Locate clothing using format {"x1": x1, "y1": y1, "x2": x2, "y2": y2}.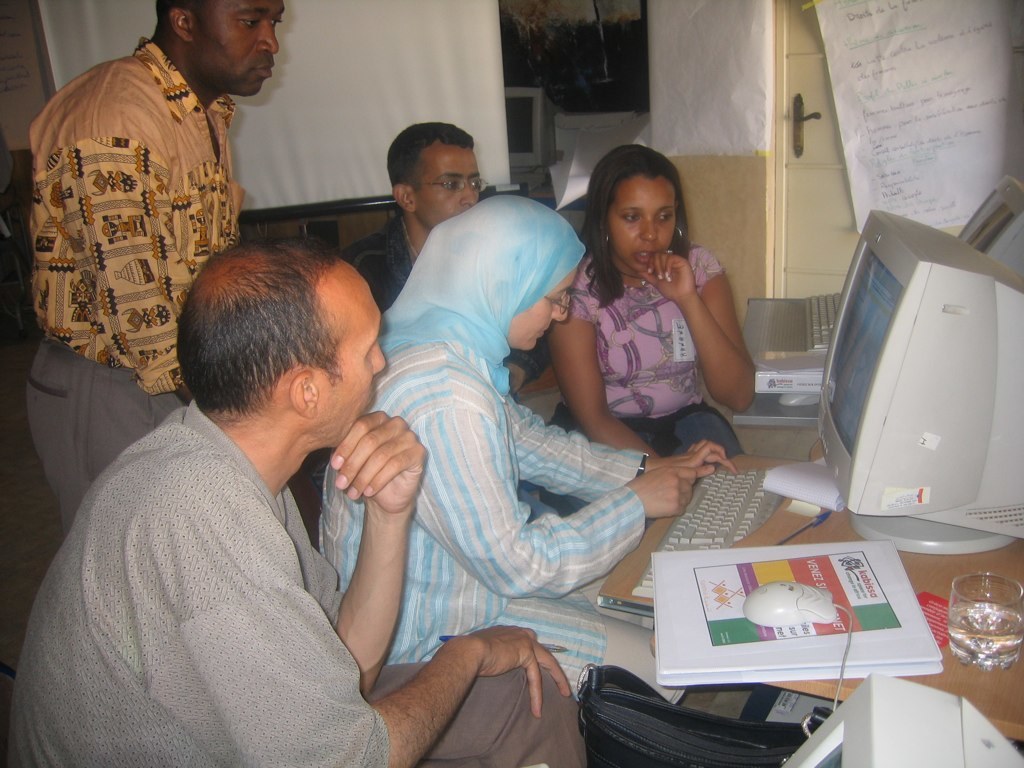
{"x1": 0, "y1": 399, "x2": 587, "y2": 767}.
